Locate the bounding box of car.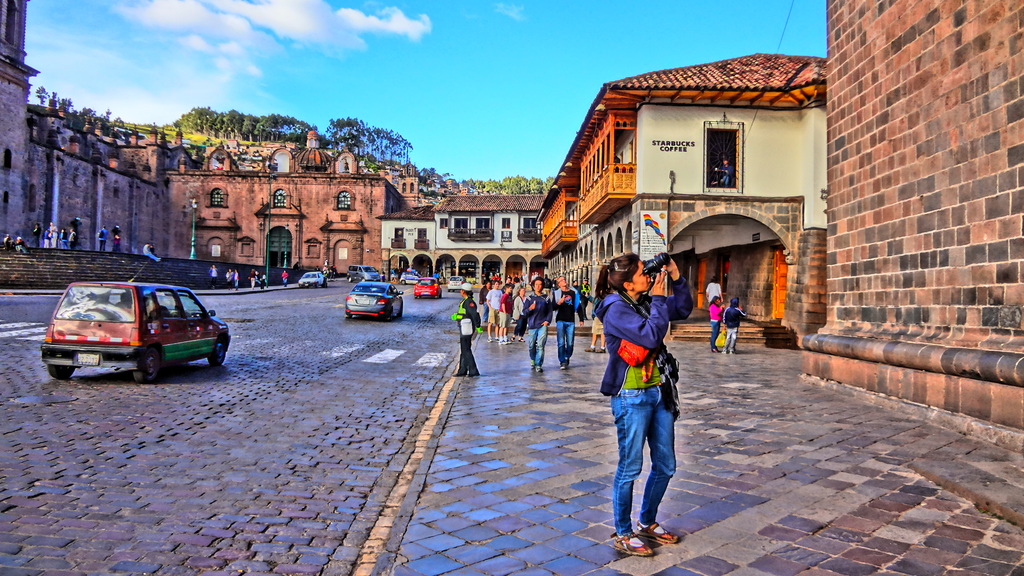
Bounding box: 345 266 380 282.
